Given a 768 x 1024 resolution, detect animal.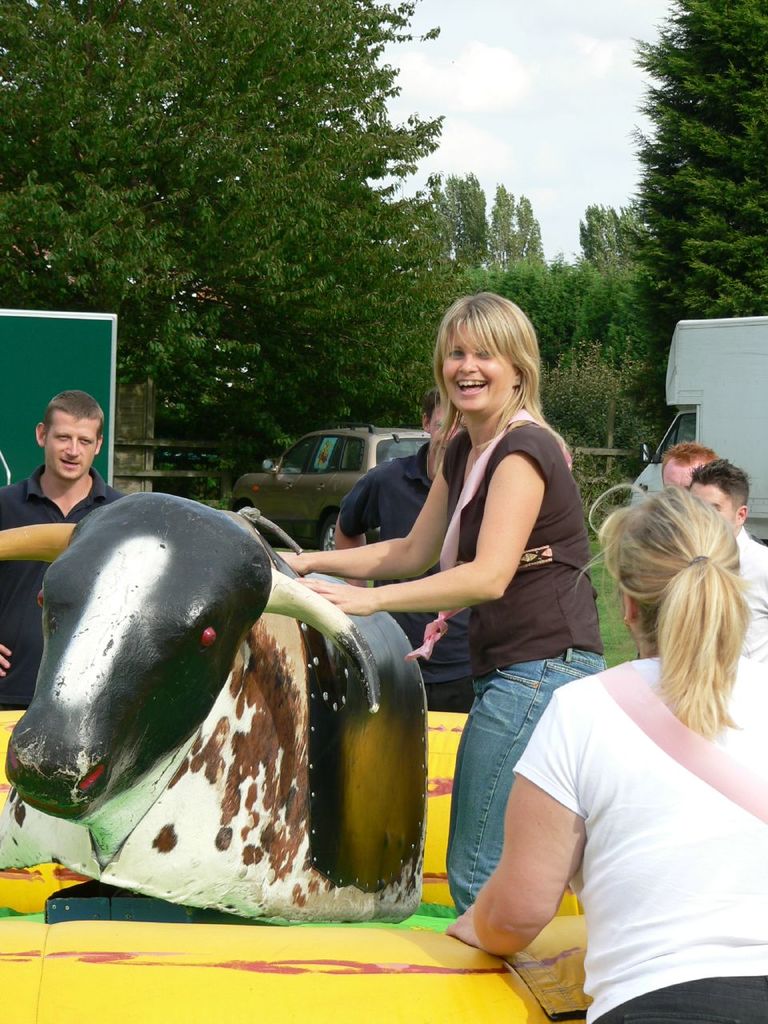
{"x1": 0, "y1": 491, "x2": 422, "y2": 929}.
